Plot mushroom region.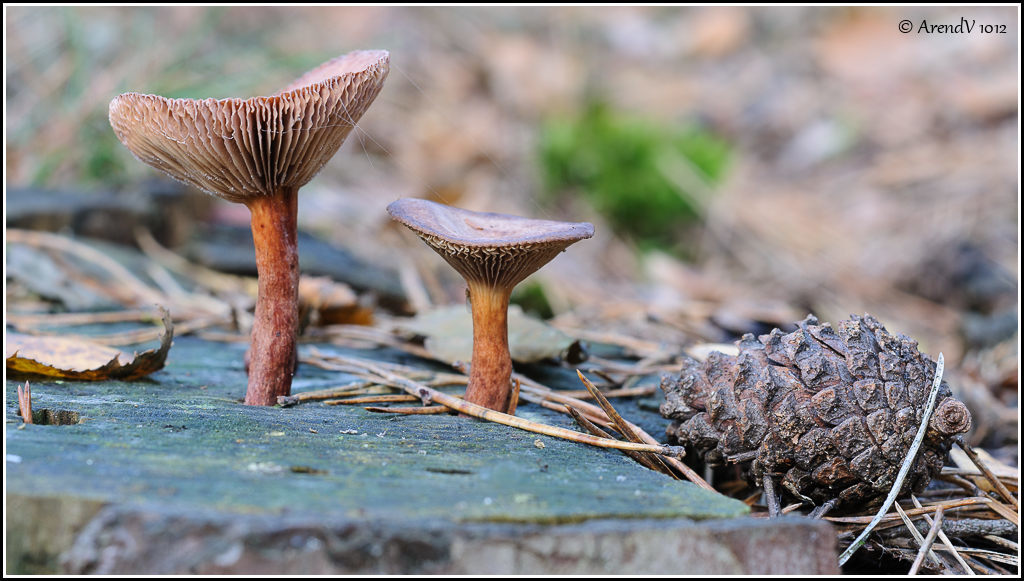
Plotted at [x1=389, y1=194, x2=597, y2=412].
